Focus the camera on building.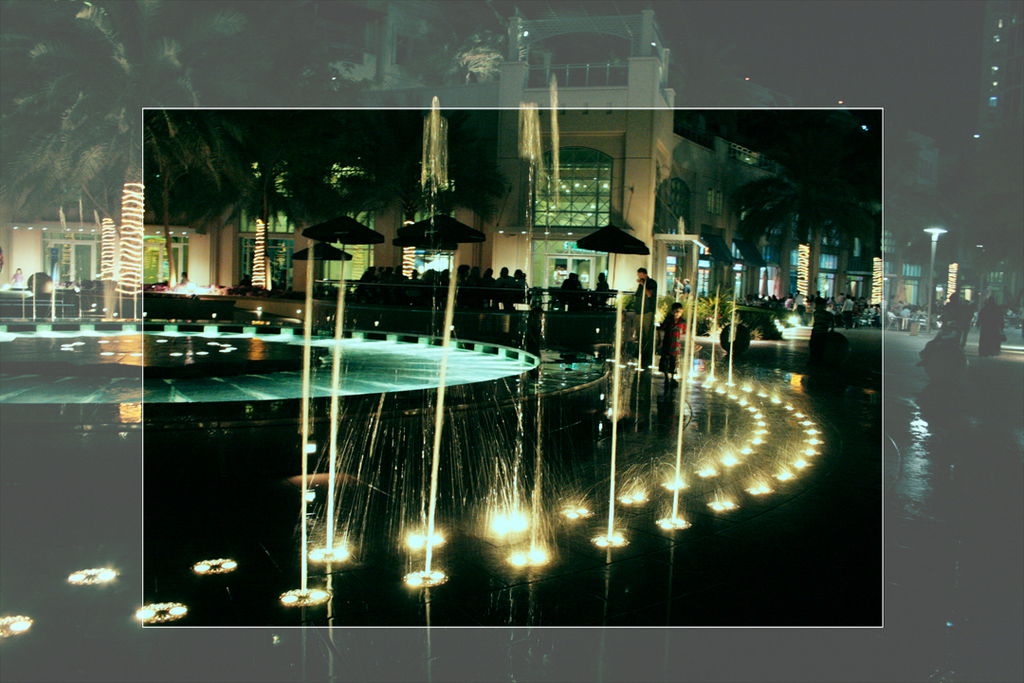
Focus region: pyautogui.locateOnScreen(3, 0, 1023, 335).
